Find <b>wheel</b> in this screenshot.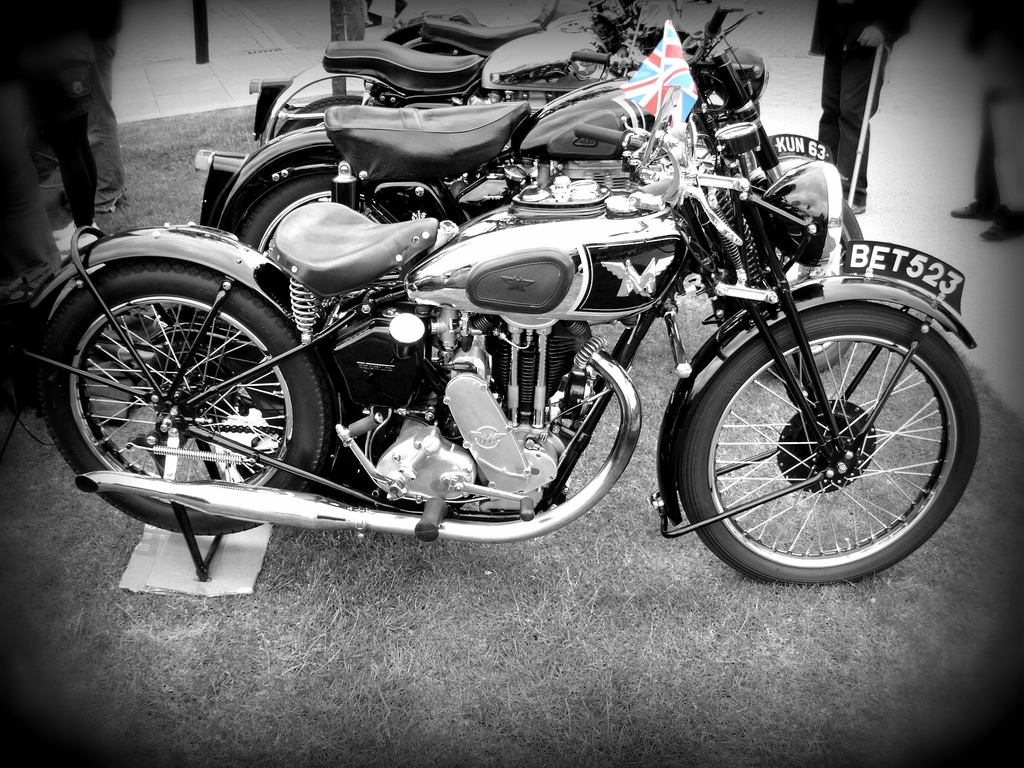
The bounding box for <b>wheel</b> is {"left": 273, "top": 97, "right": 384, "bottom": 138}.
